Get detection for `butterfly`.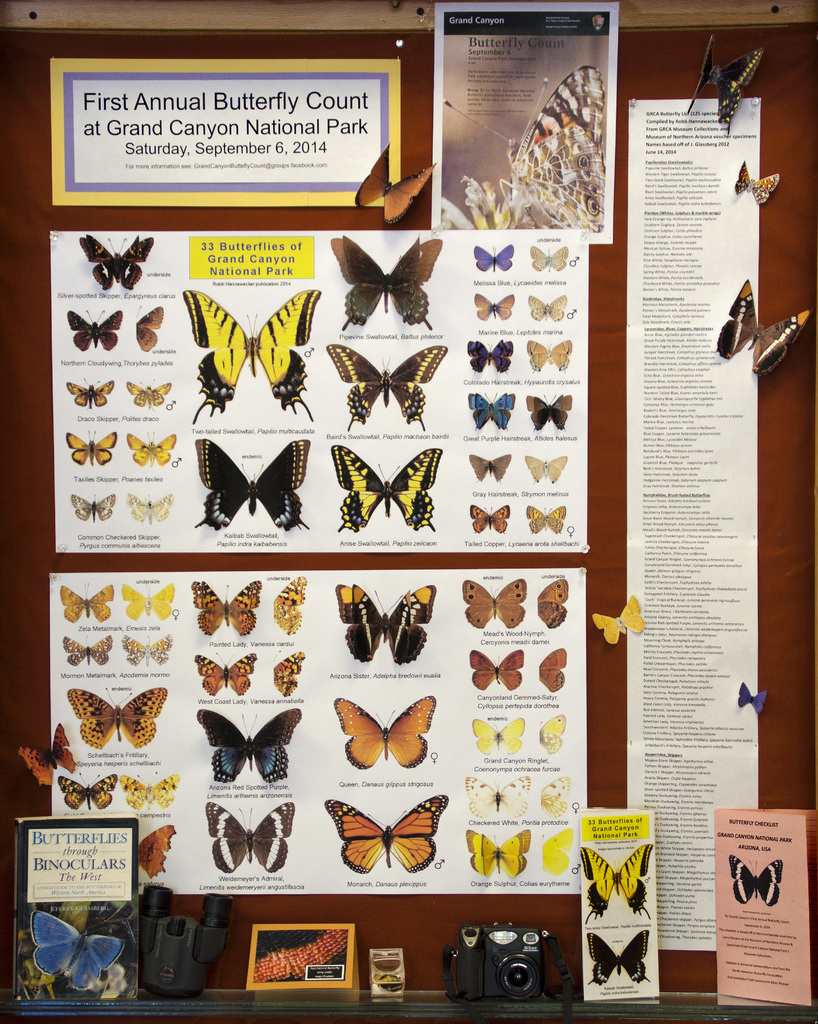
Detection: locate(56, 771, 118, 812).
